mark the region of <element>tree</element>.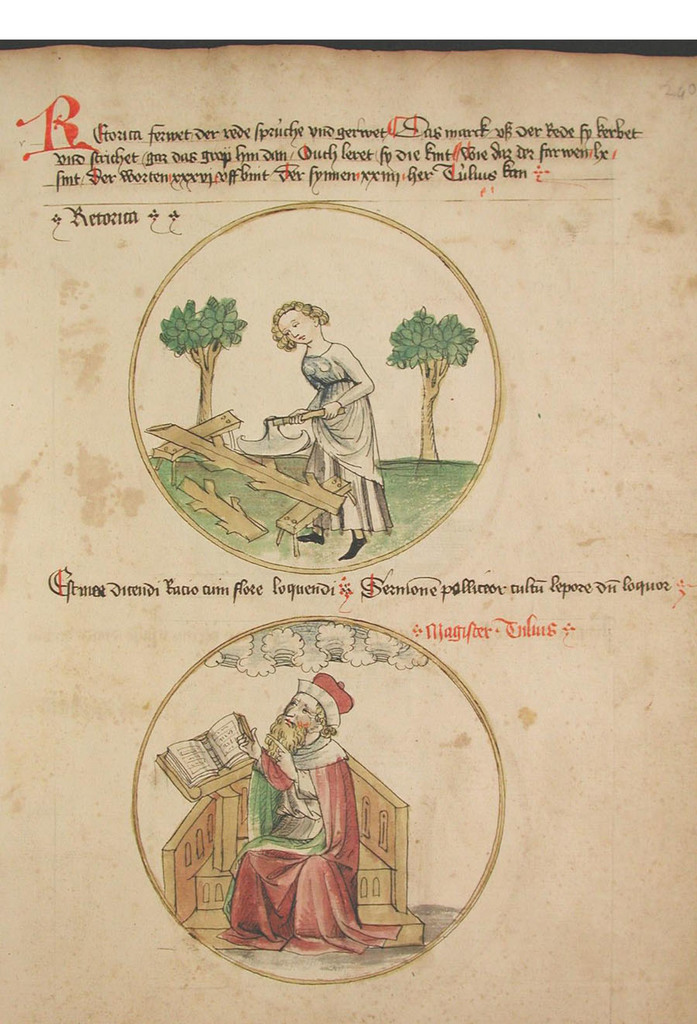
Region: (x1=390, y1=308, x2=477, y2=468).
